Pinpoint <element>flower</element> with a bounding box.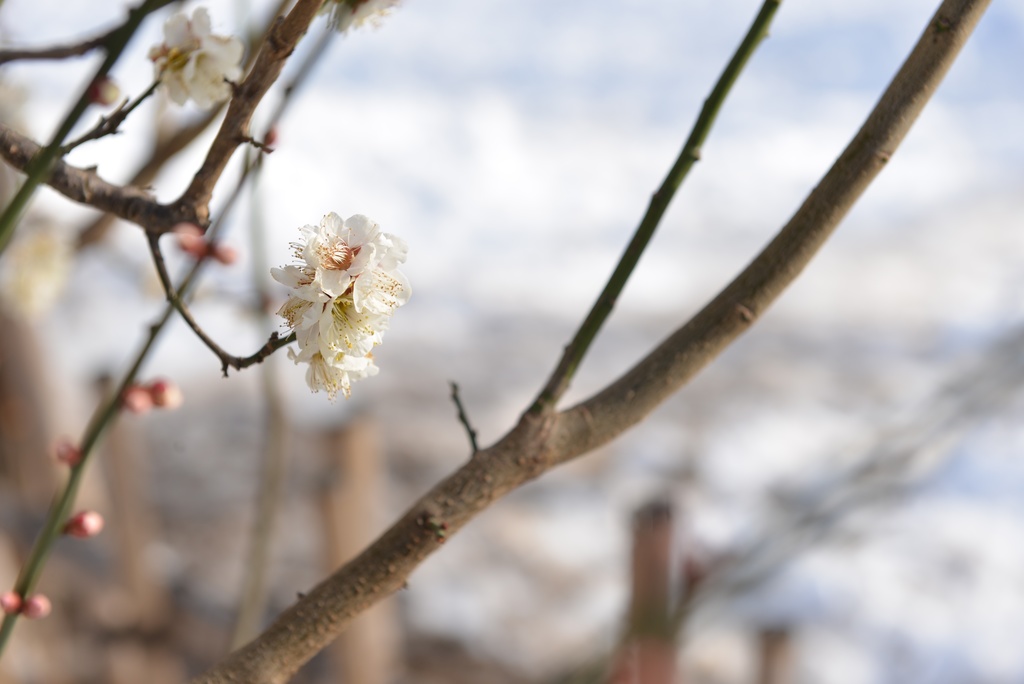
region(143, 0, 250, 109).
